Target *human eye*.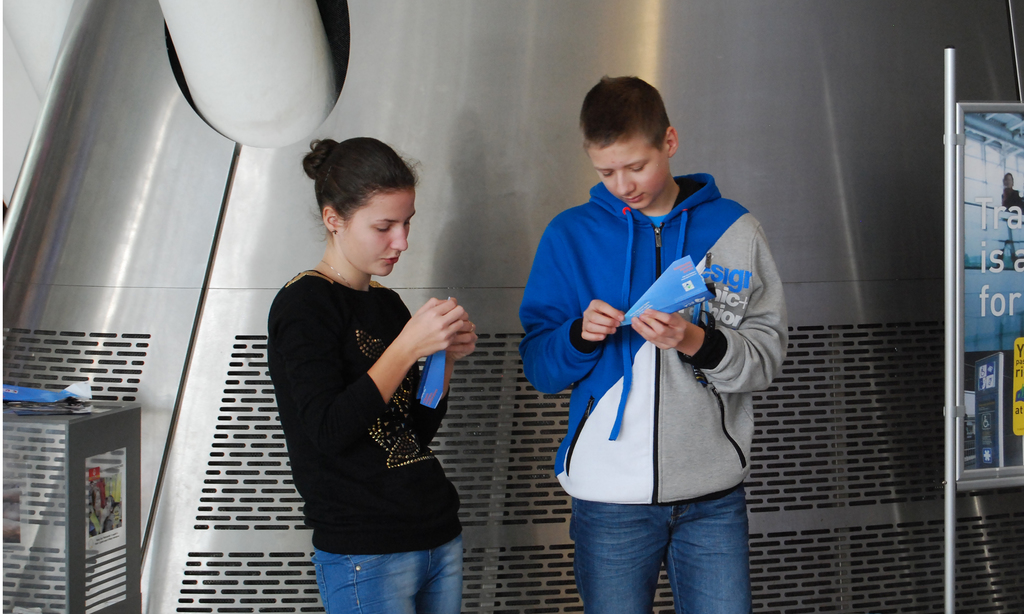
Target region: rect(601, 169, 612, 177).
